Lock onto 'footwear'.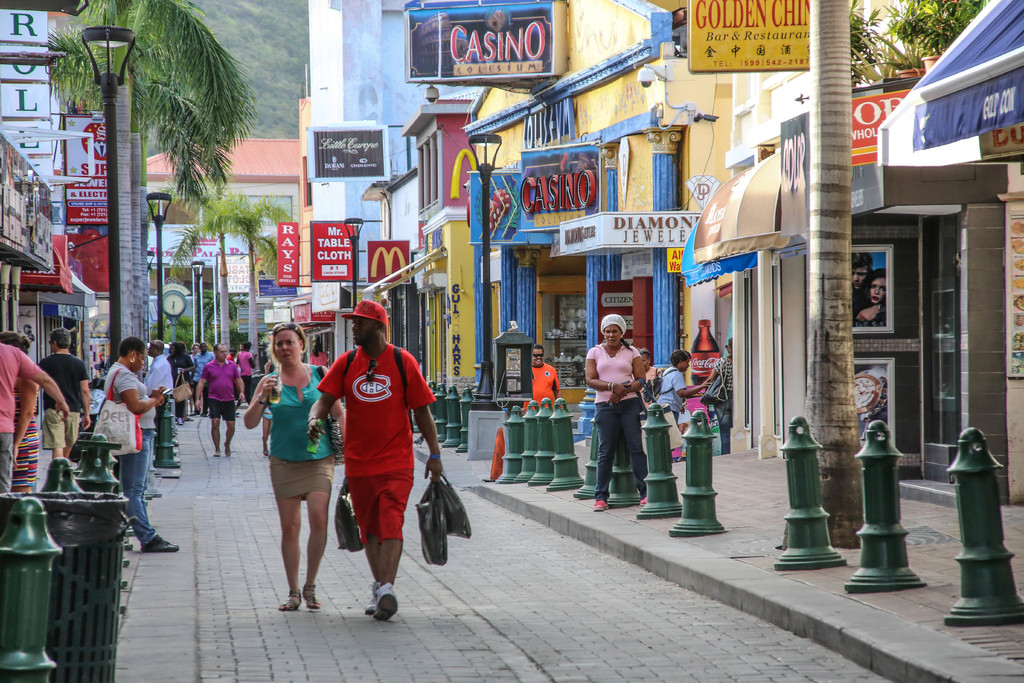
Locked: (360,584,376,618).
